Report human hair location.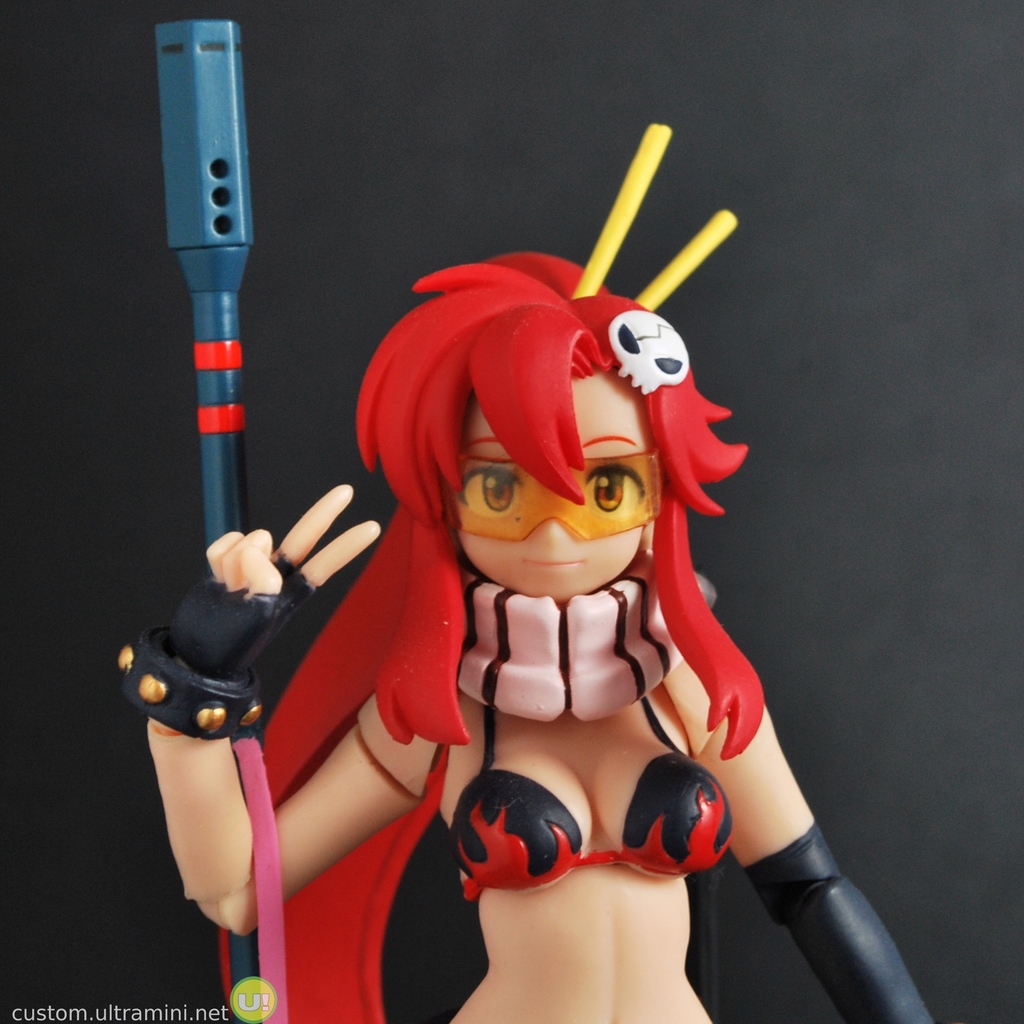
Report: <bbox>216, 257, 761, 1023</bbox>.
